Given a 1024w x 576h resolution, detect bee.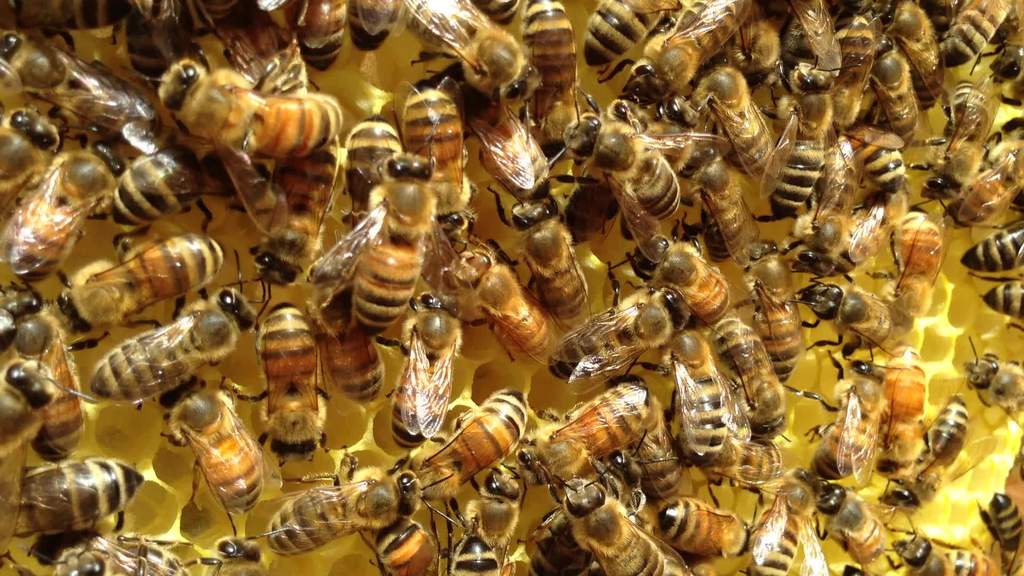
left=0, top=285, right=44, bottom=338.
